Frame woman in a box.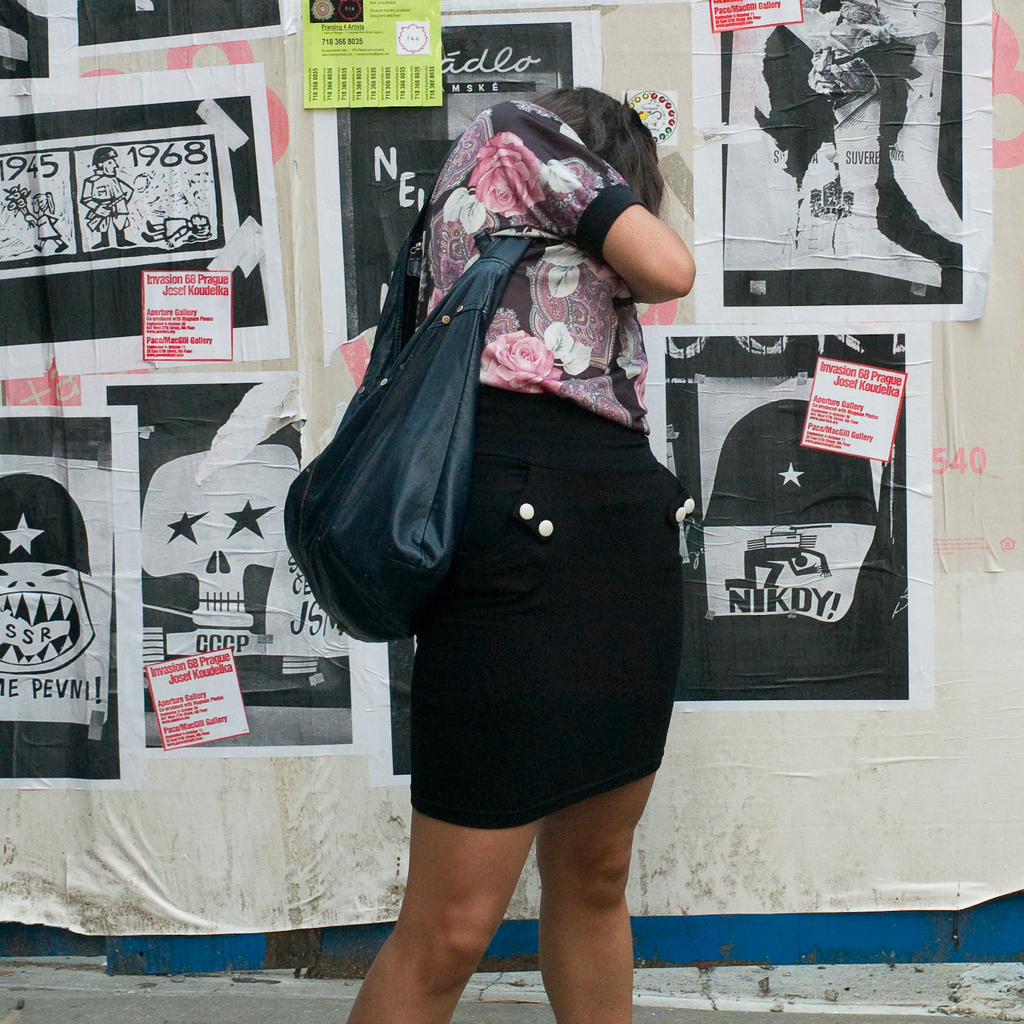
pyautogui.locateOnScreen(283, 85, 697, 1023).
